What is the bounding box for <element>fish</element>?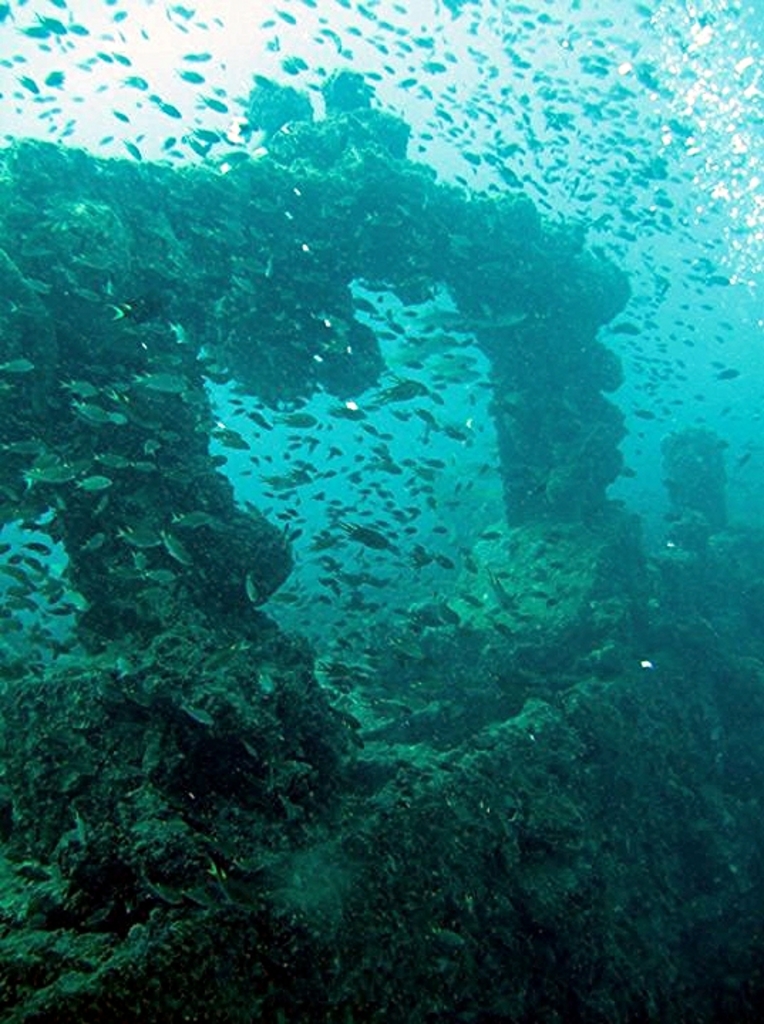
crop(14, 70, 38, 95).
